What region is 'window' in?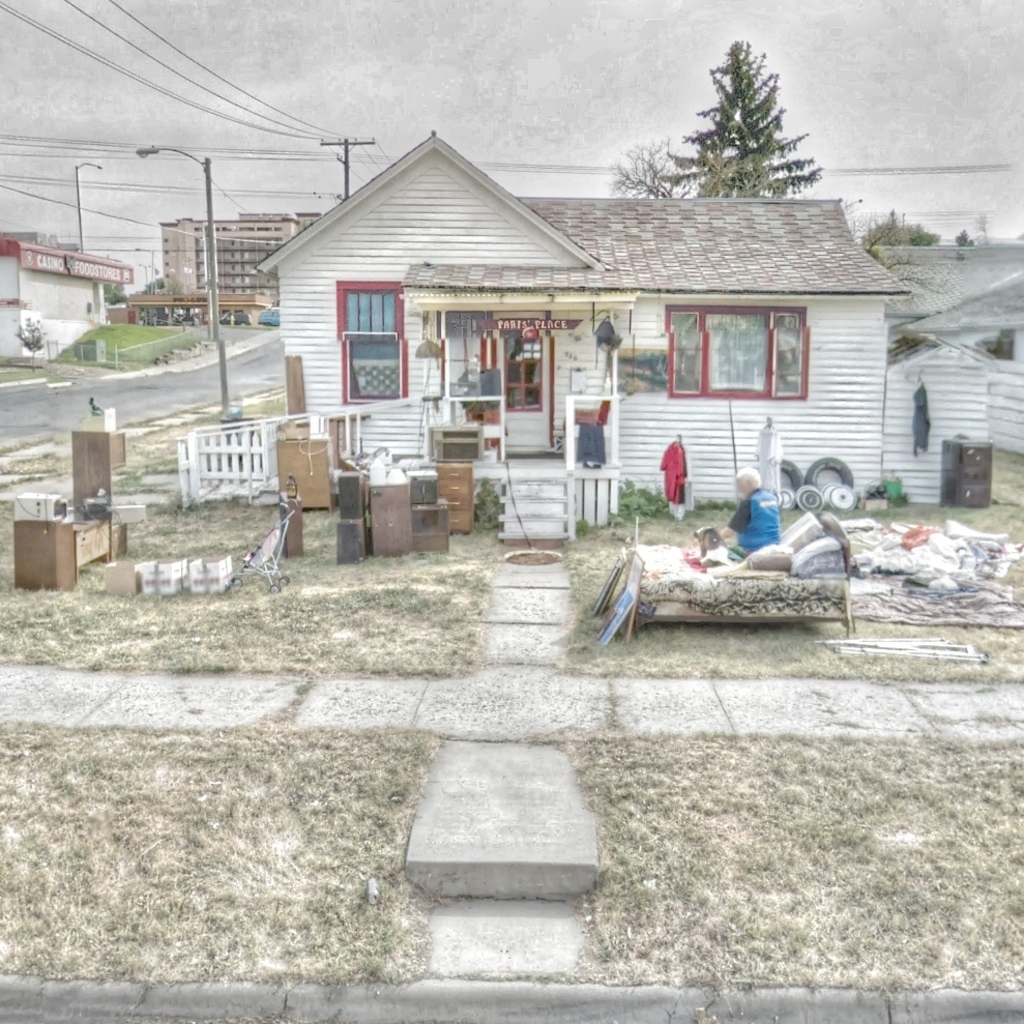
(x1=668, y1=286, x2=810, y2=394).
